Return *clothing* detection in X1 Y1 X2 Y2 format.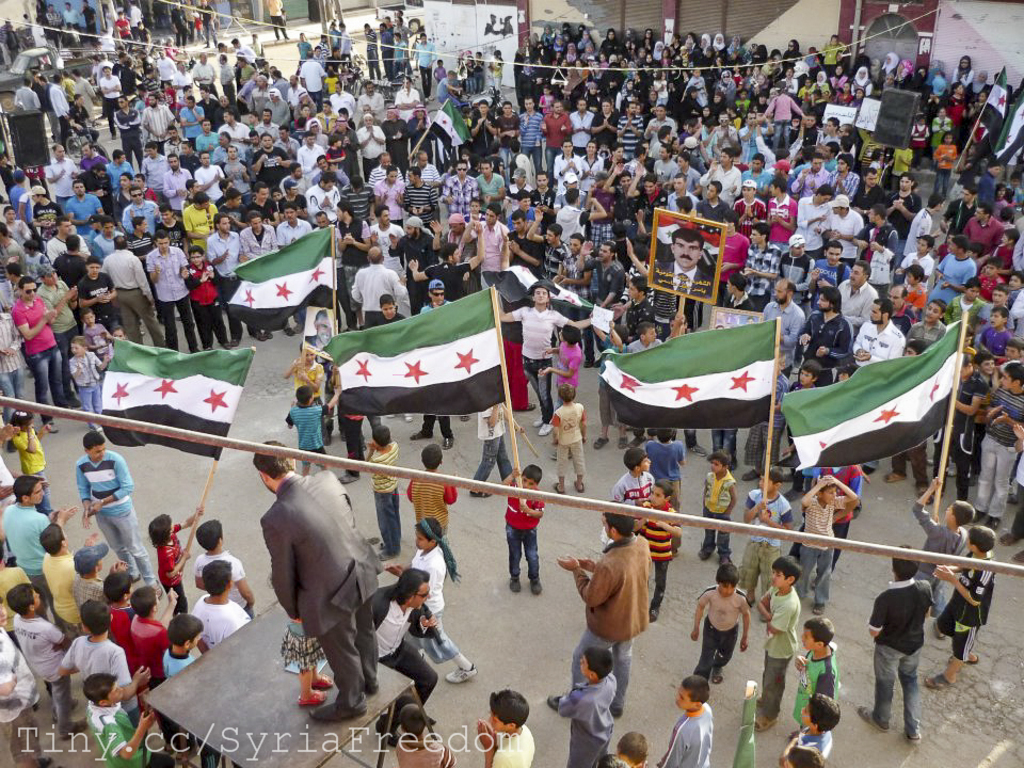
614 111 644 147.
